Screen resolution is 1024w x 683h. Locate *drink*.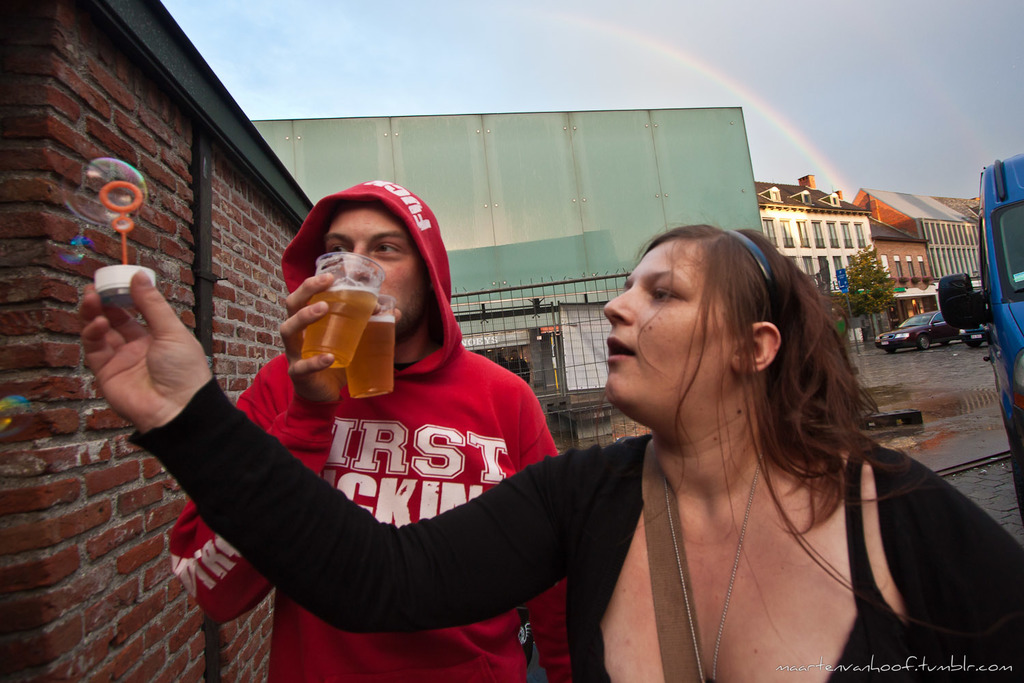
x1=299, y1=290, x2=380, y2=372.
